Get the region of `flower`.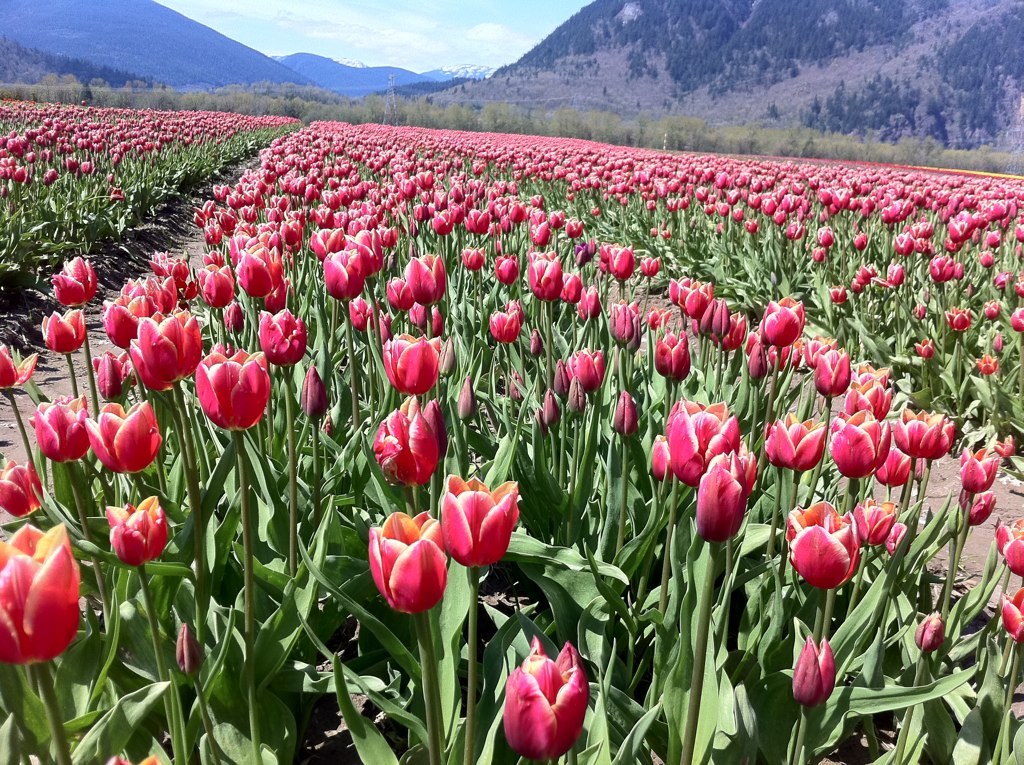
<box>699,451,757,550</box>.
